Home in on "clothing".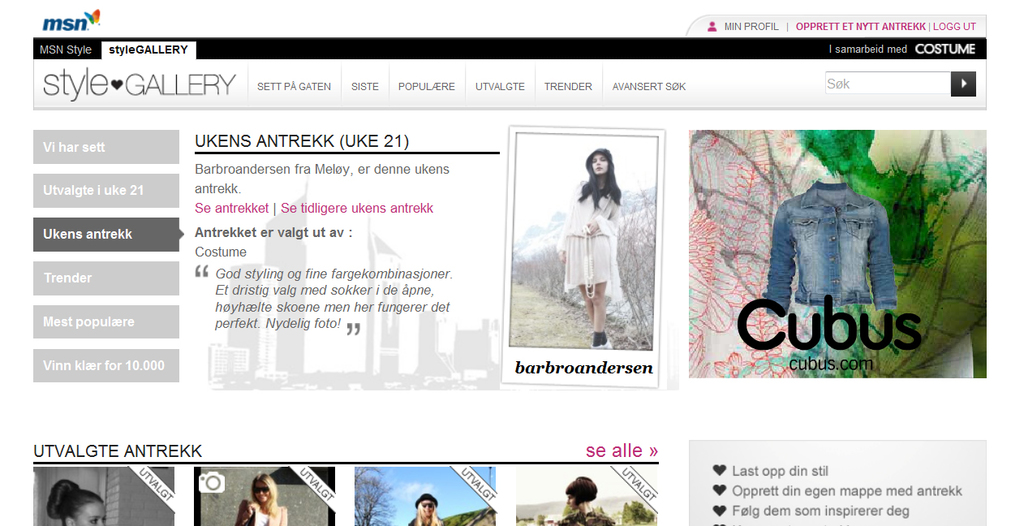
Homed in at bbox=[760, 182, 894, 312].
